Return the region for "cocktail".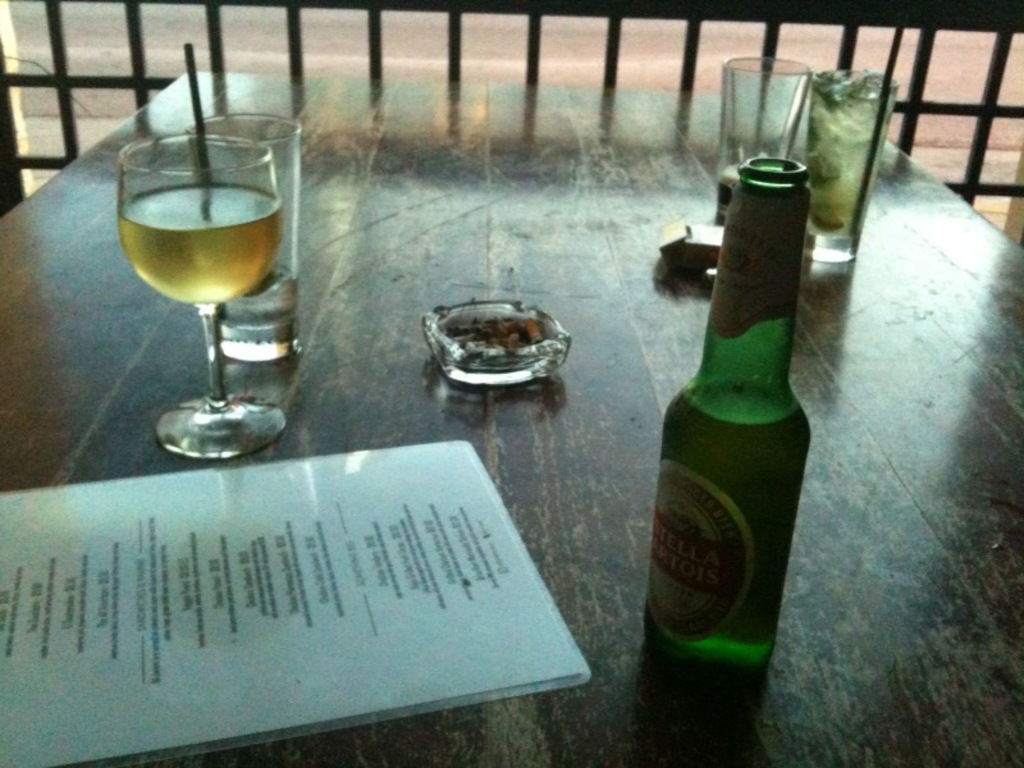
pyautogui.locateOnScreen(794, 14, 911, 260).
